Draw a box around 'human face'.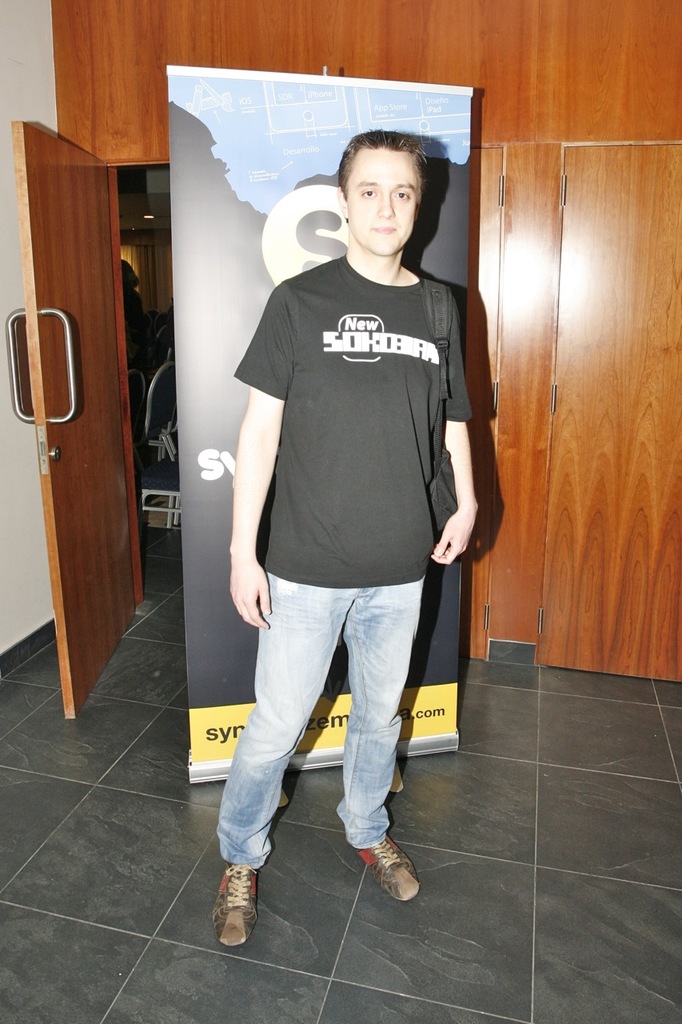
left=340, top=152, right=421, bottom=262.
